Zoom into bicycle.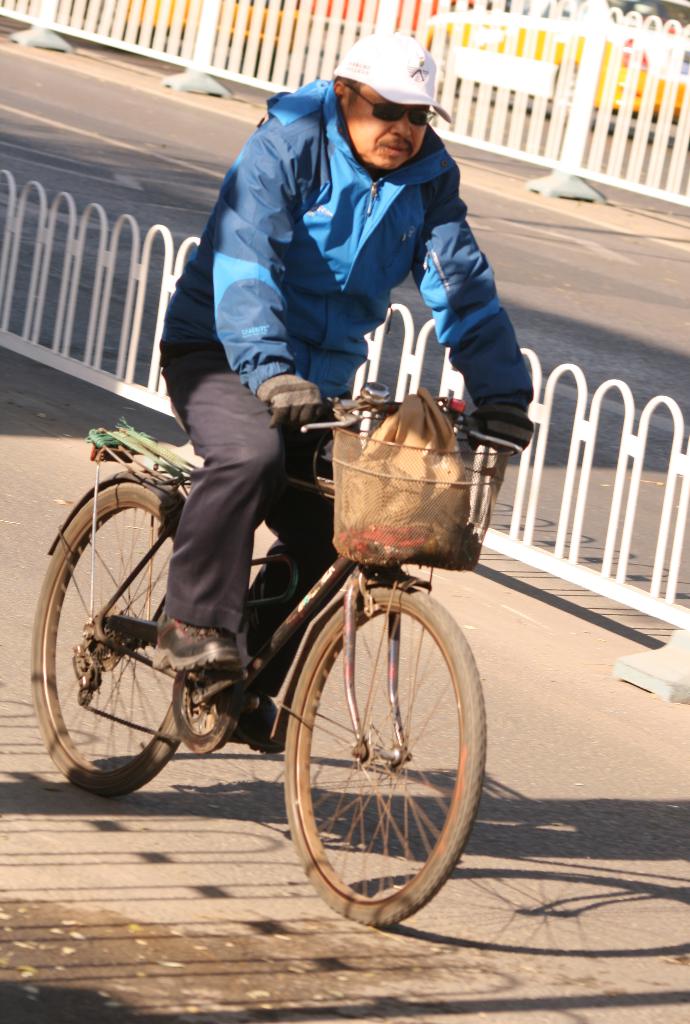
Zoom target: <region>33, 327, 504, 902</region>.
